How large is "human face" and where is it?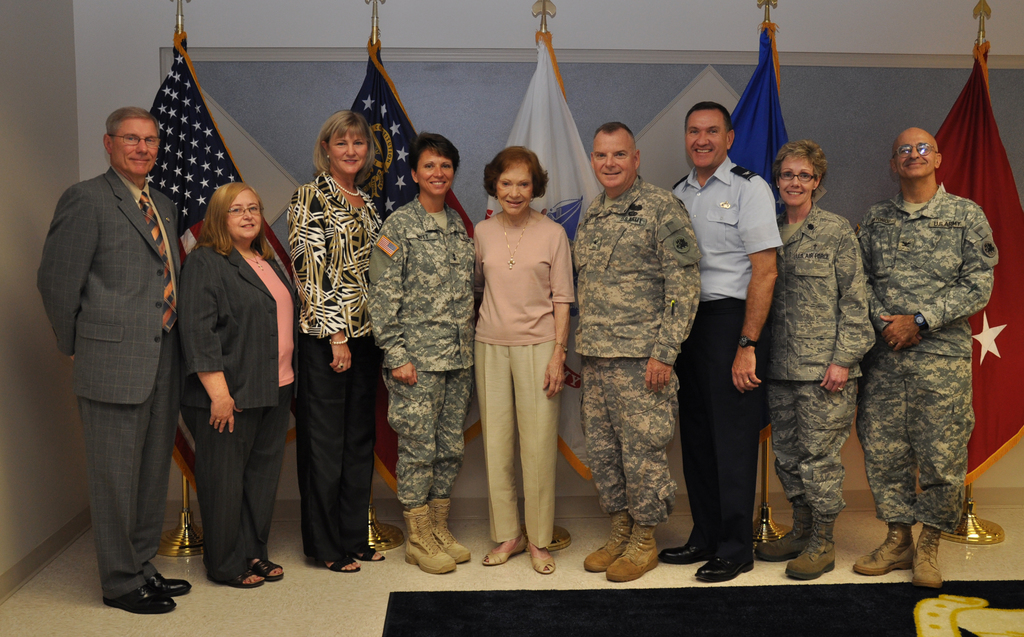
Bounding box: <box>225,195,263,234</box>.
